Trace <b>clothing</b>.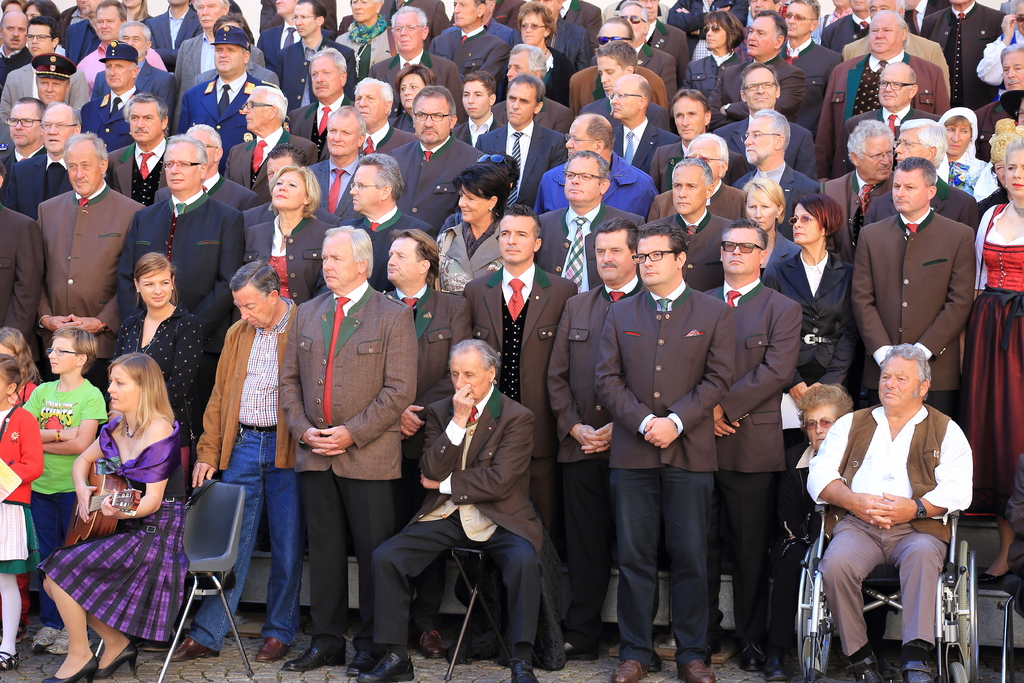
Traced to bbox=(932, 144, 995, 204).
